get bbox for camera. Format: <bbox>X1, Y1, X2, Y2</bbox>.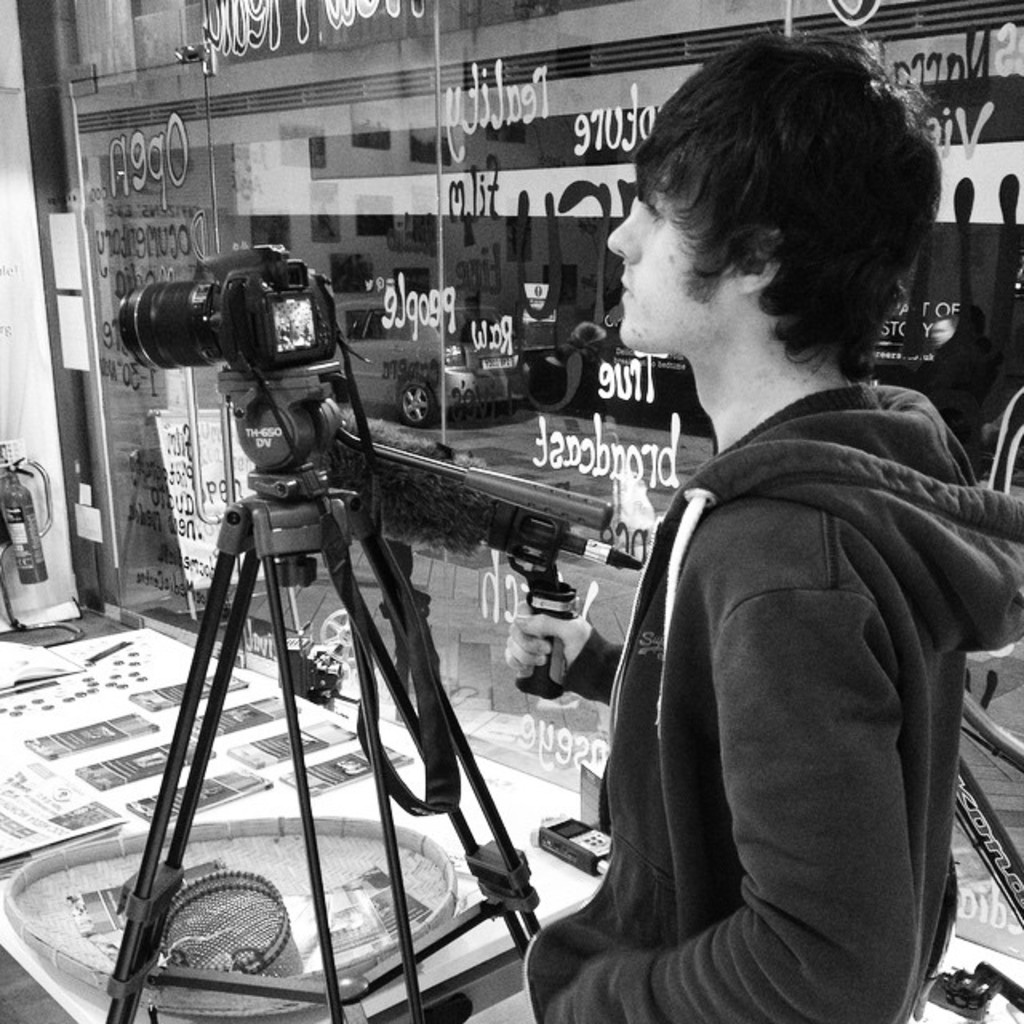
<bbox>107, 248, 339, 381</bbox>.
